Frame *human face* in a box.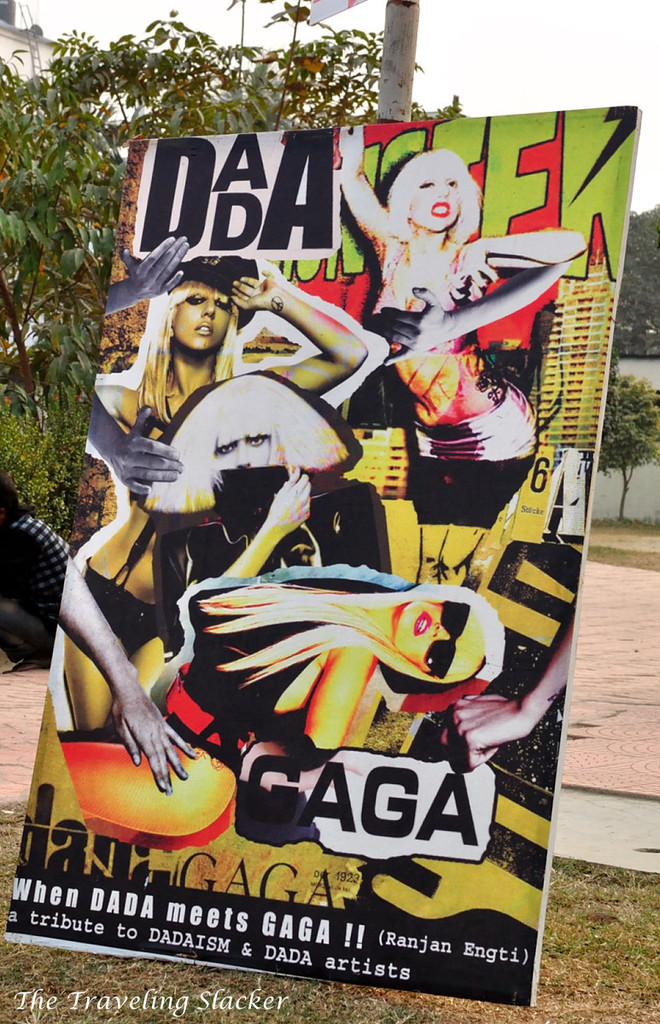
detection(180, 290, 228, 348).
